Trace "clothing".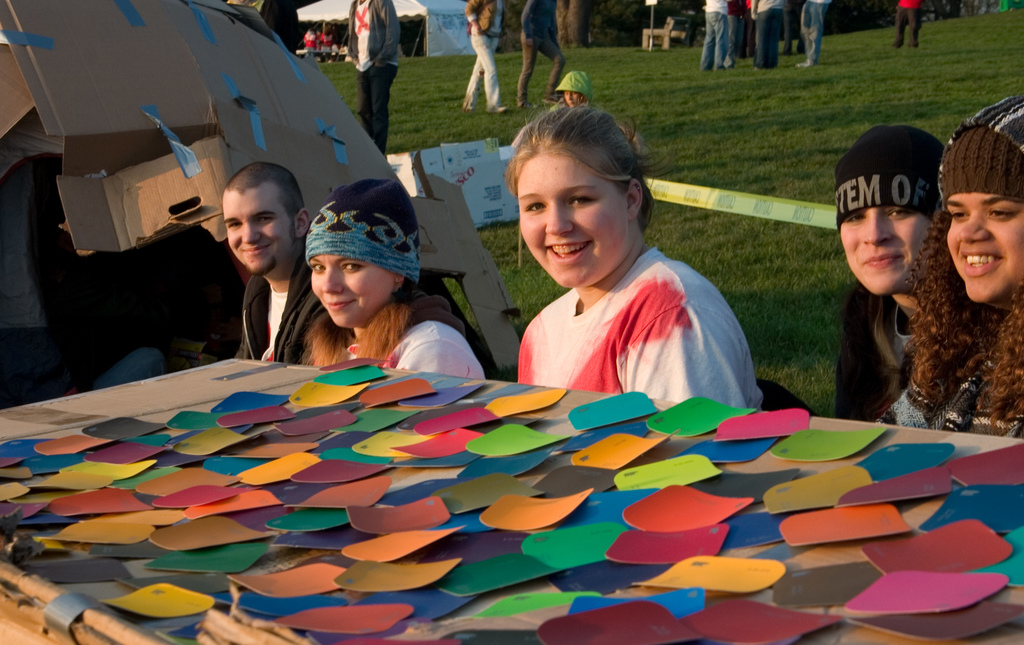
Traced to 348,0,394,142.
